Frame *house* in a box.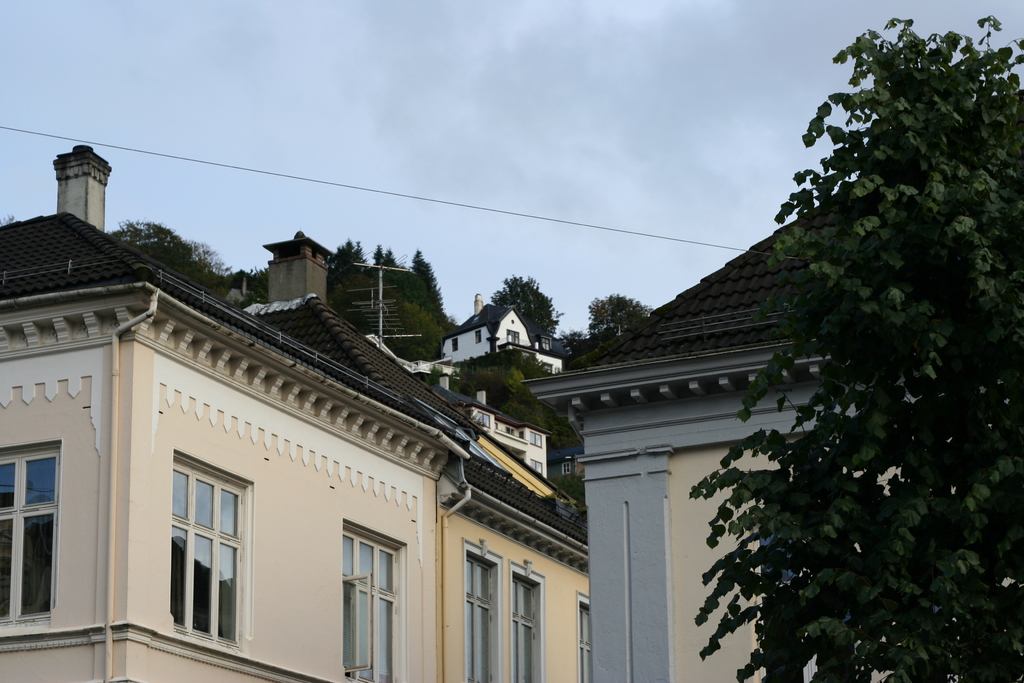
{"left": 441, "top": 299, "right": 540, "bottom": 365}.
